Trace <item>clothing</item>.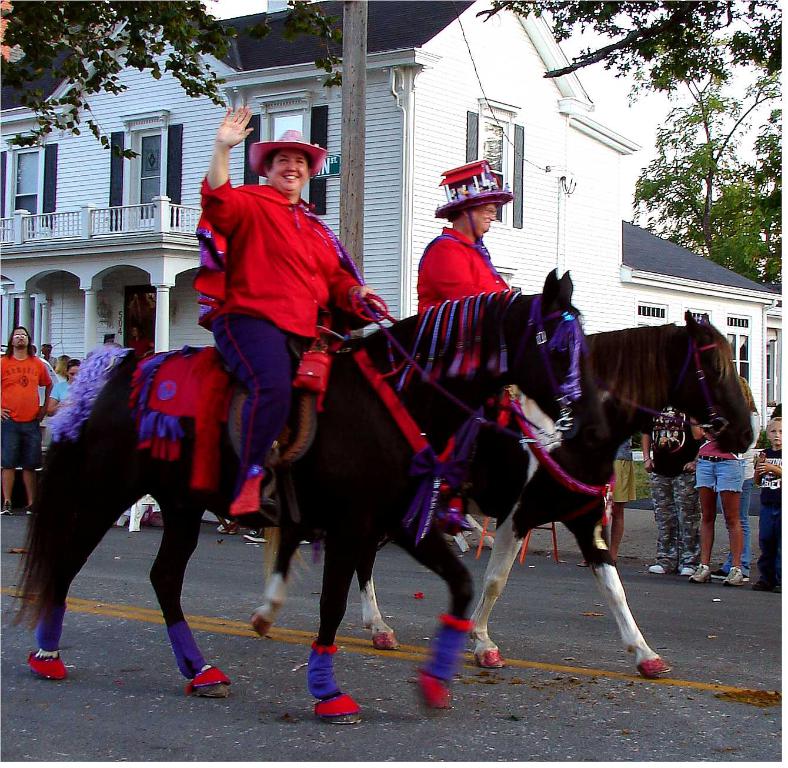
Traced to rect(612, 462, 633, 503).
